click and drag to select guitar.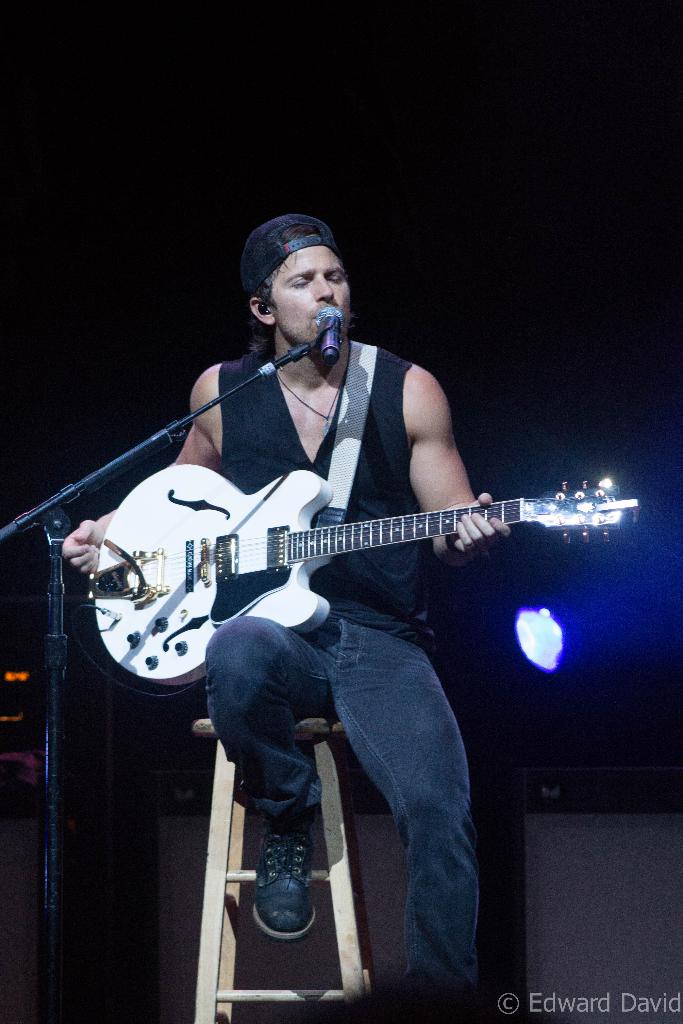
Selection: [x1=35, y1=440, x2=623, y2=683].
